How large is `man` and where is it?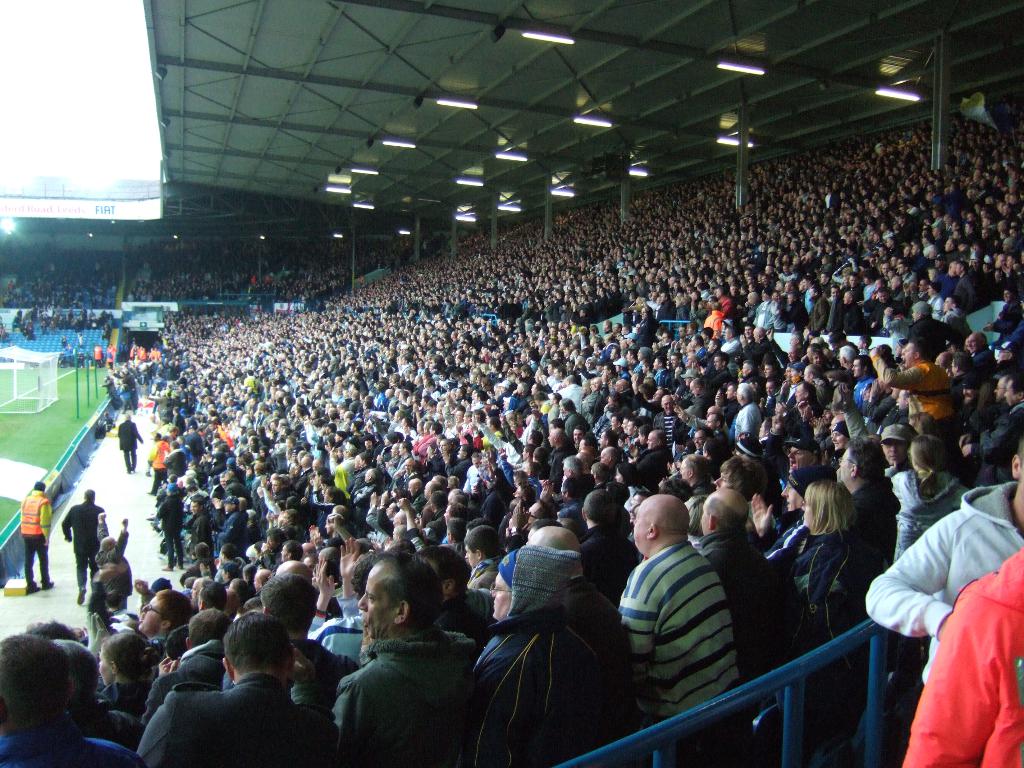
Bounding box: bbox=(132, 604, 333, 767).
